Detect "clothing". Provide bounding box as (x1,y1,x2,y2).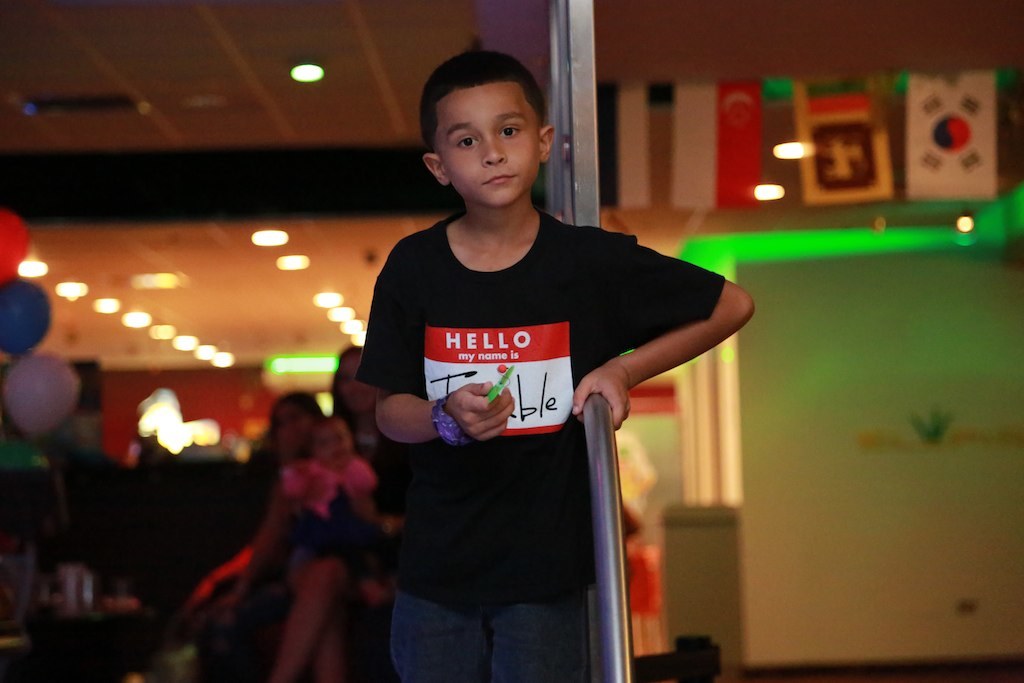
(352,161,686,635).
